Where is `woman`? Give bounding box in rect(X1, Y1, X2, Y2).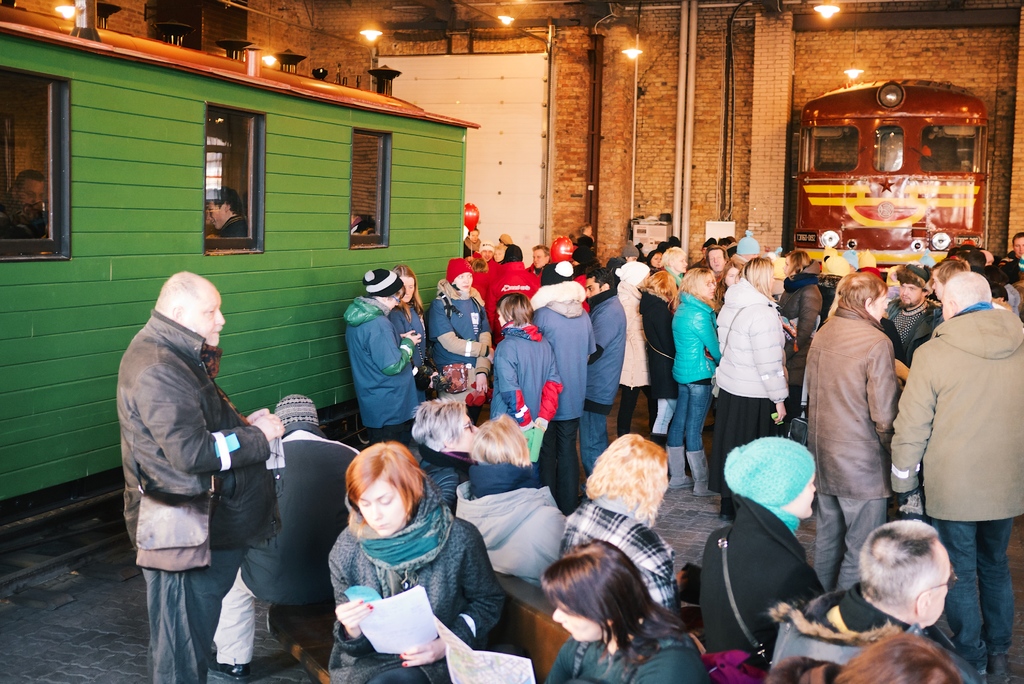
rect(690, 432, 831, 680).
